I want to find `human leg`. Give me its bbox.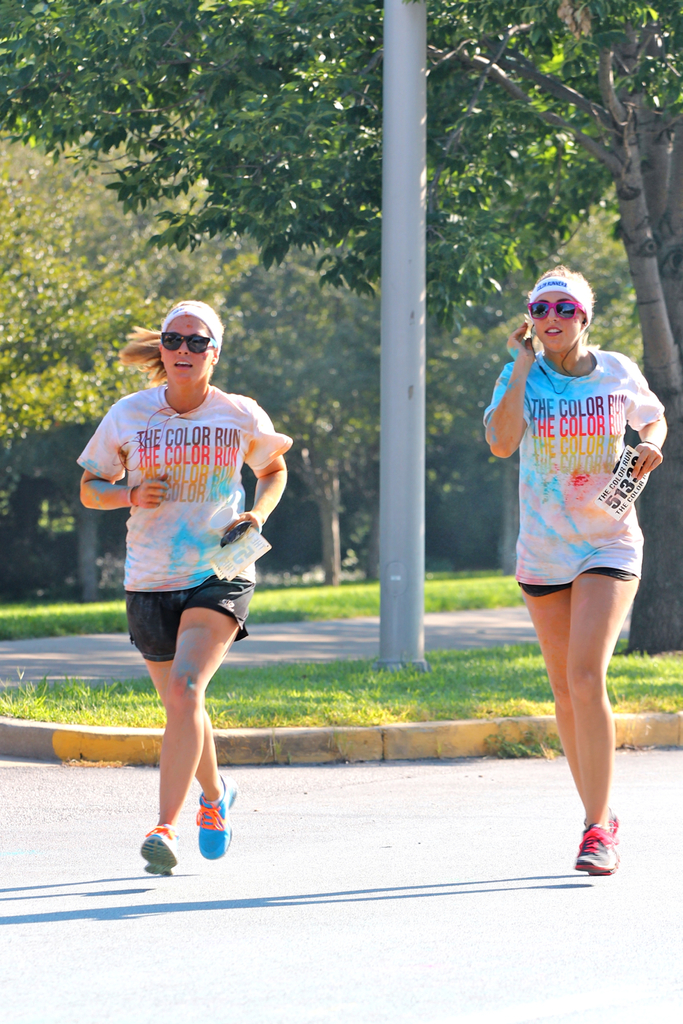
x1=119, y1=600, x2=246, y2=847.
